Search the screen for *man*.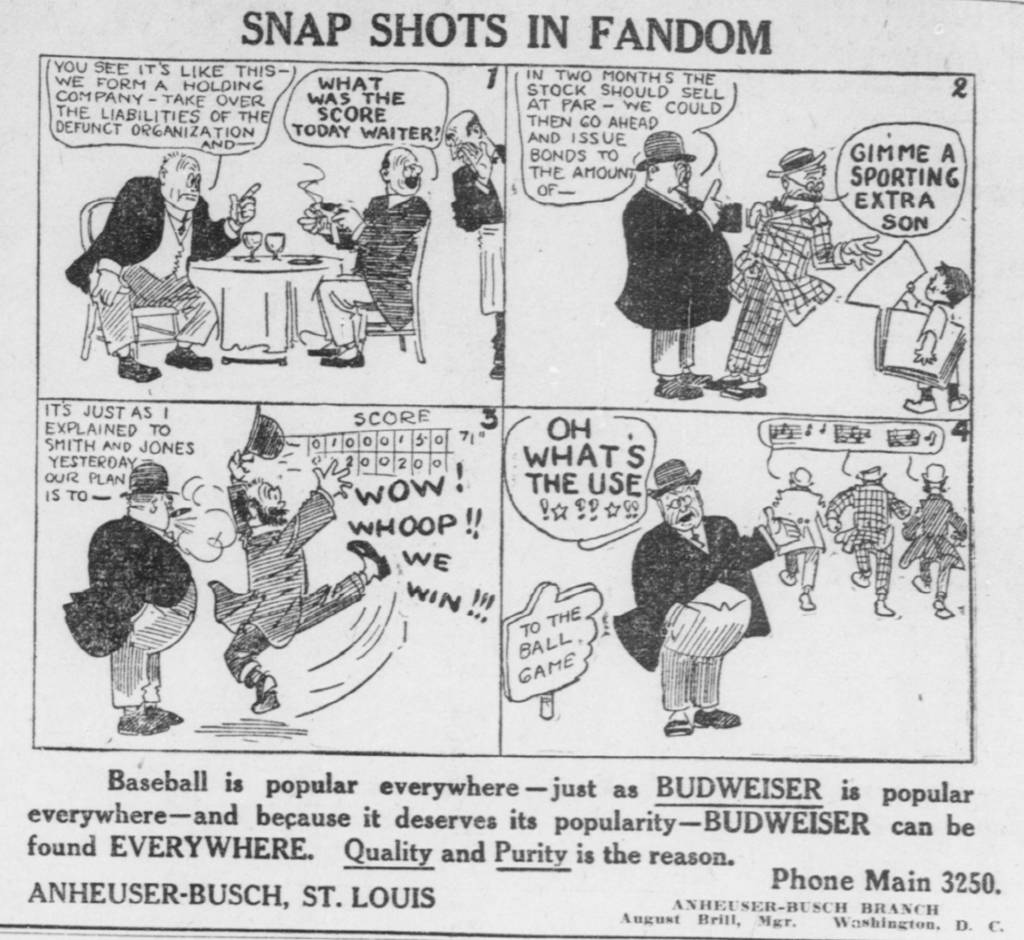
Found at l=65, t=149, r=261, b=384.
